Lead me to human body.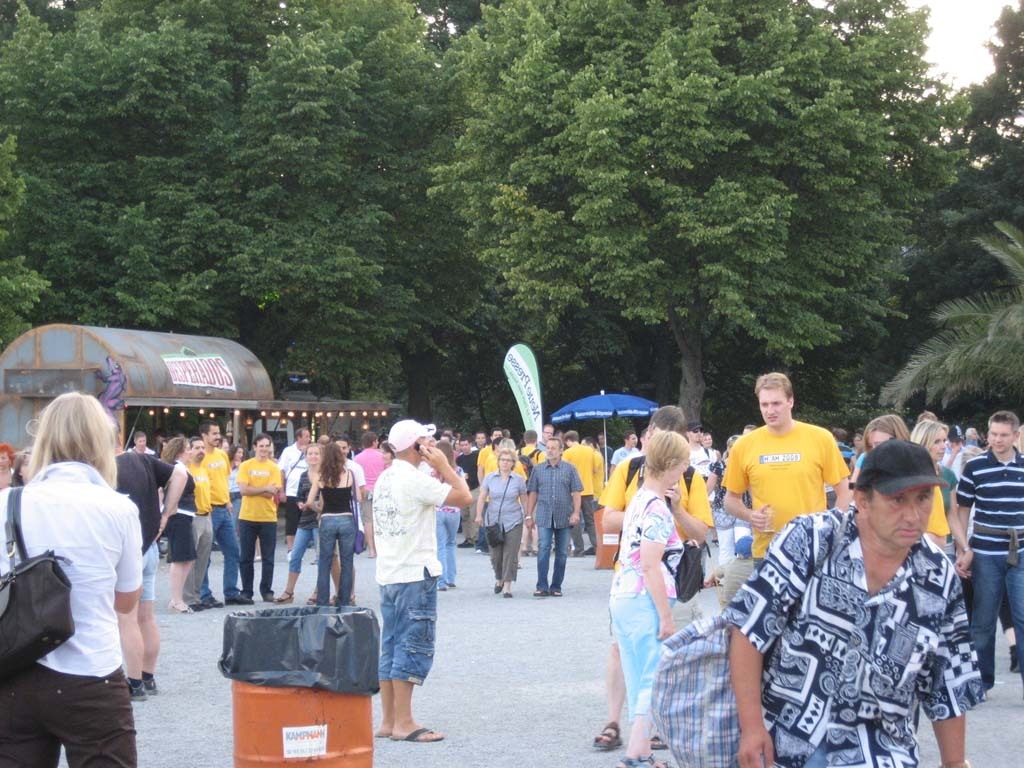
Lead to (x1=722, y1=370, x2=855, y2=572).
